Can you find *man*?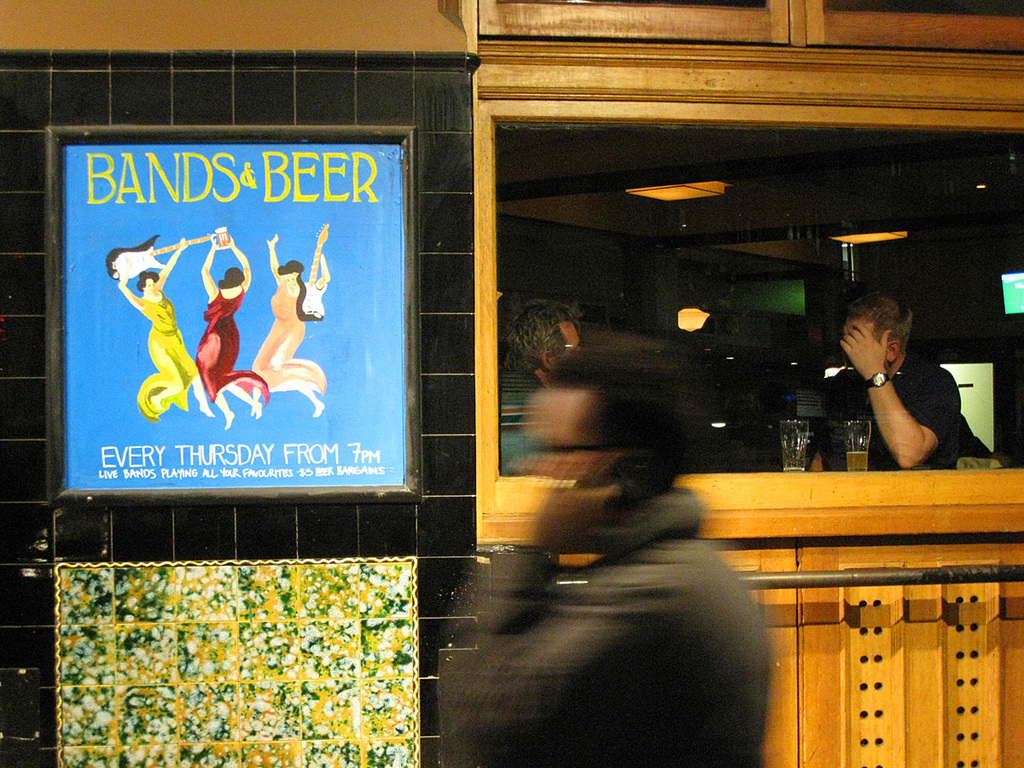
Yes, bounding box: <bbox>497, 294, 600, 459</bbox>.
